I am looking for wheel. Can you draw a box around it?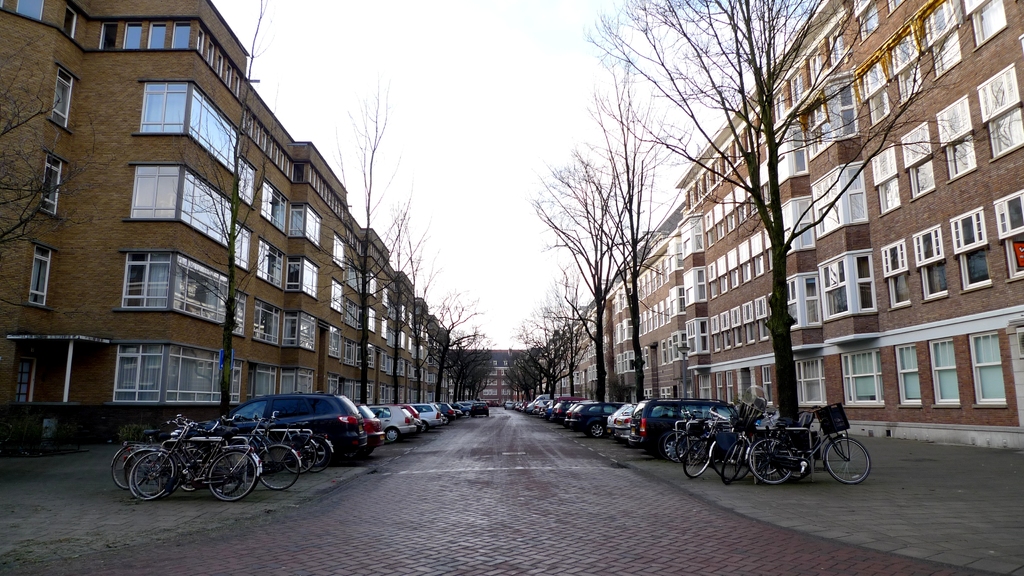
Sure, the bounding box is 385 428 399 441.
